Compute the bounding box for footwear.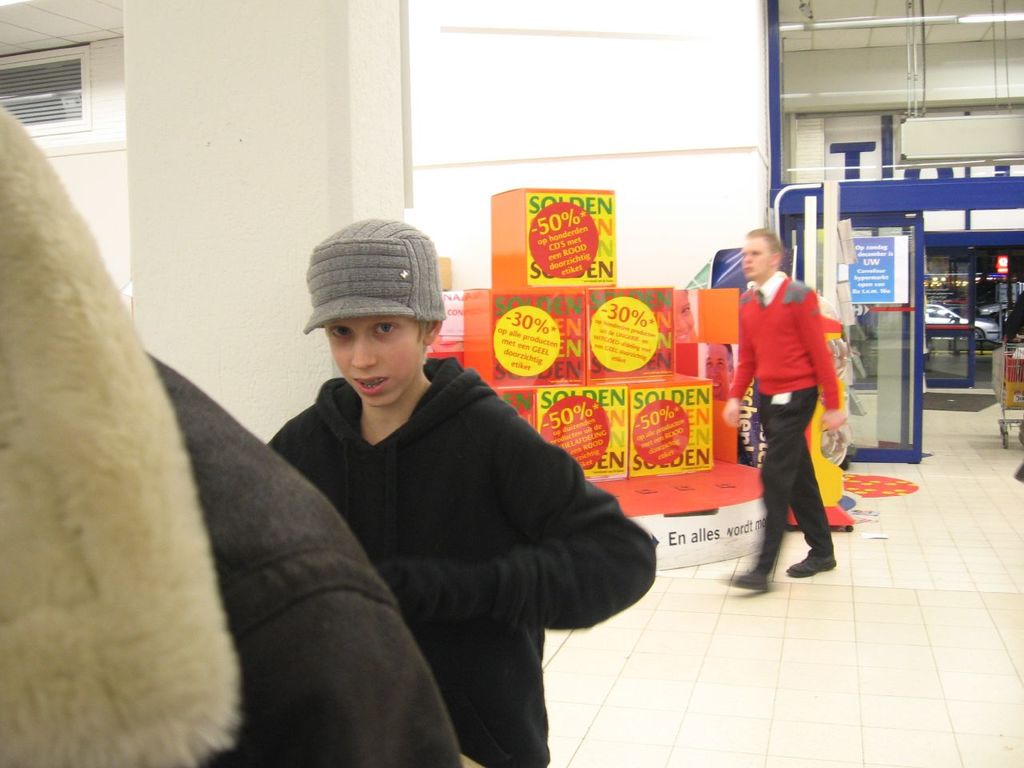
bbox=(783, 553, 836, 580).
